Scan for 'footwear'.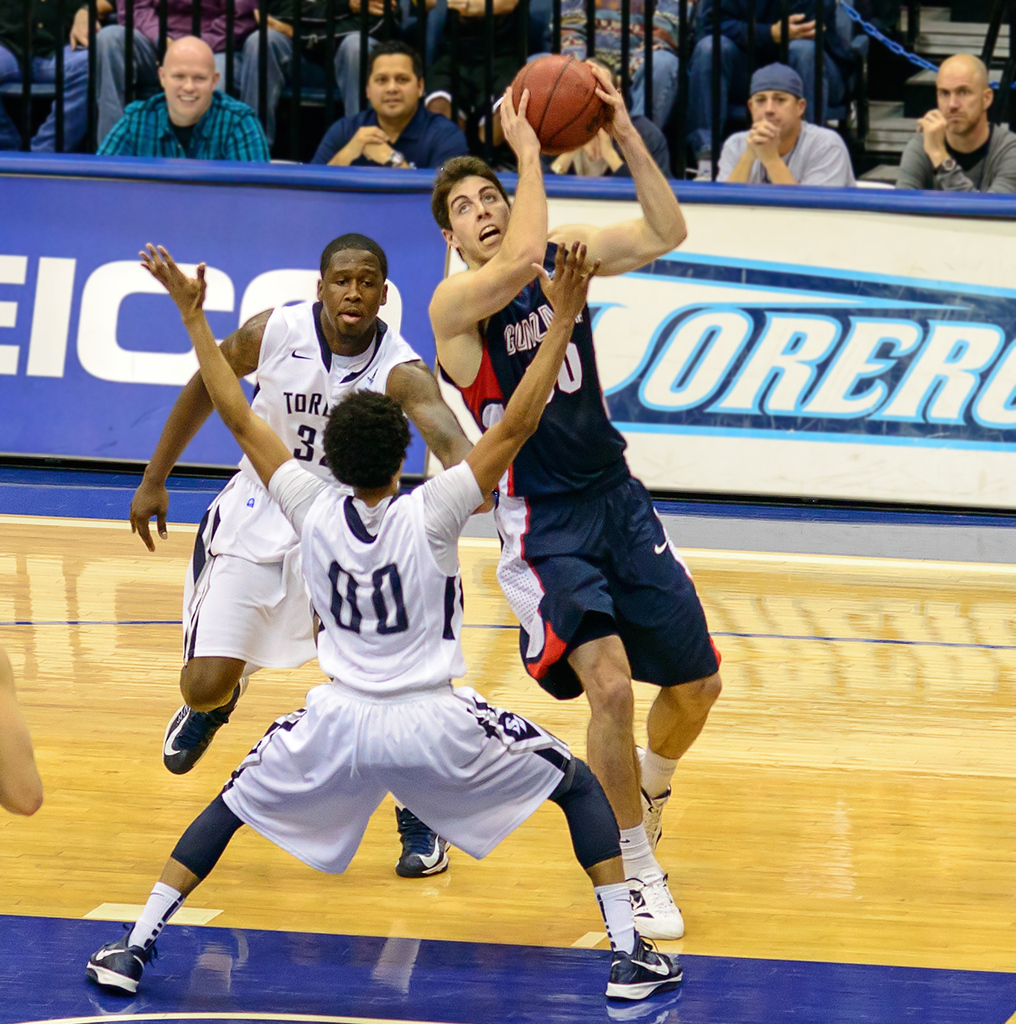
Scan result: <region>158, 677, 253, 772</region>.
